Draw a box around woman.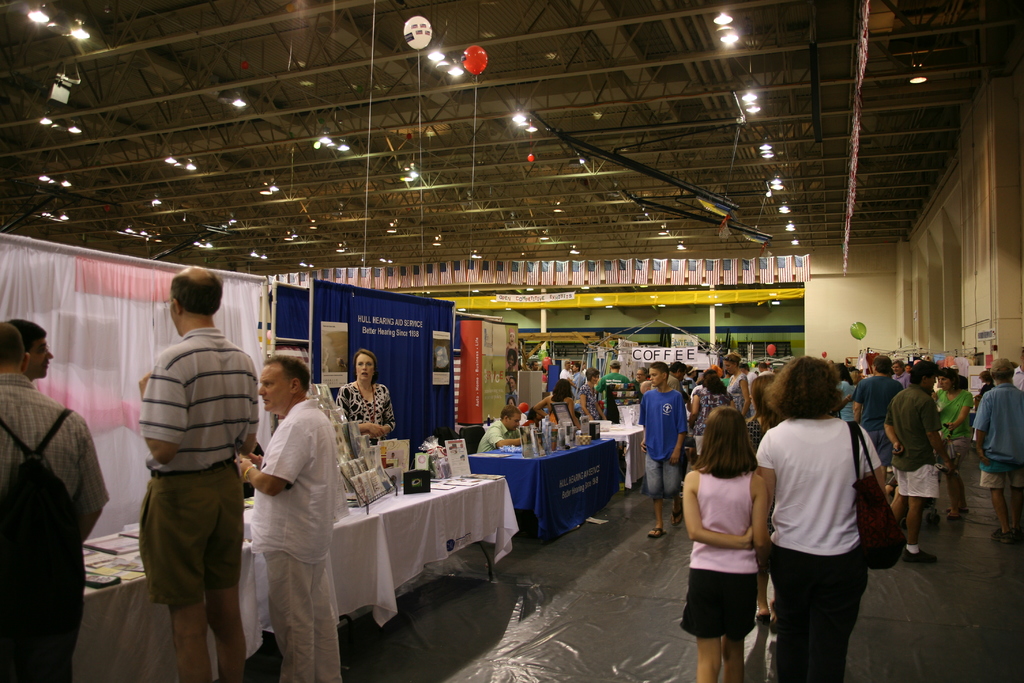
select_region(680, 366, 735, 468).
